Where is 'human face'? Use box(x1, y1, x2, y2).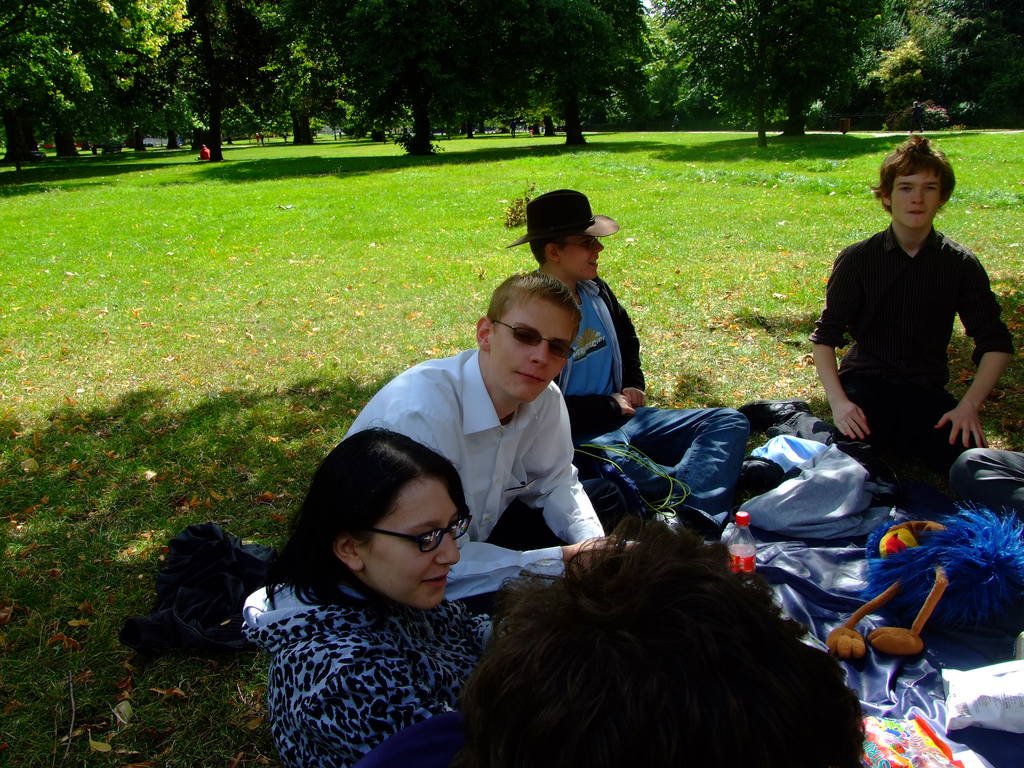
box(890, 170, 945, 228).
